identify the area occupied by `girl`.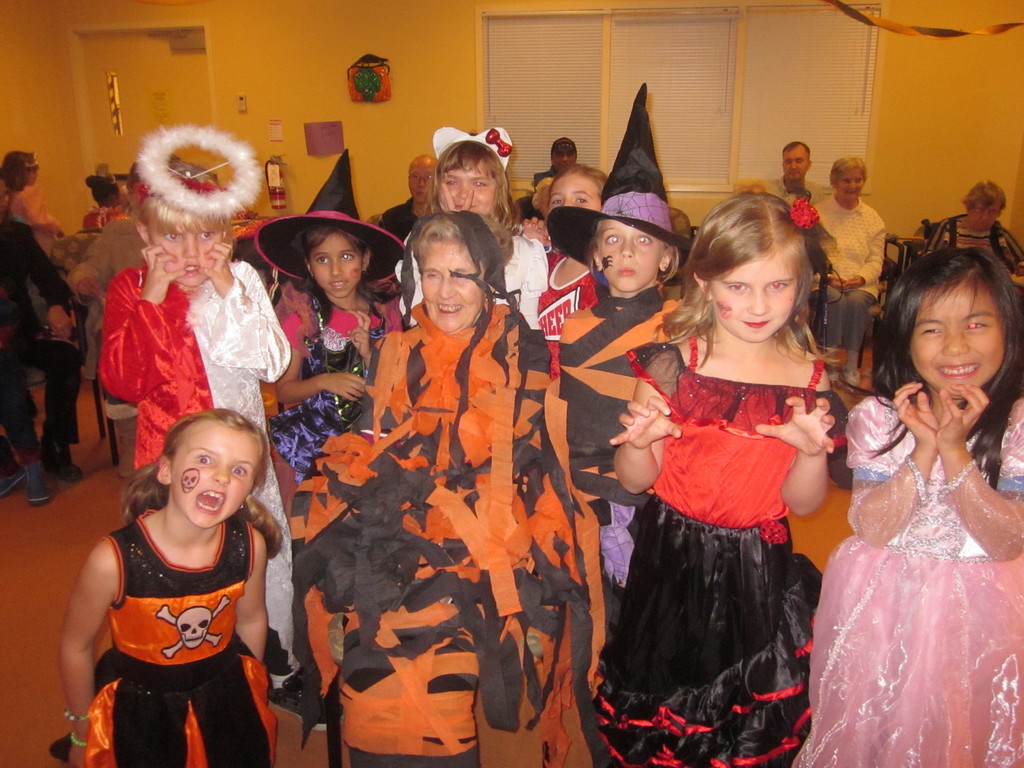
Area: region(547, 84, 694, 600).
